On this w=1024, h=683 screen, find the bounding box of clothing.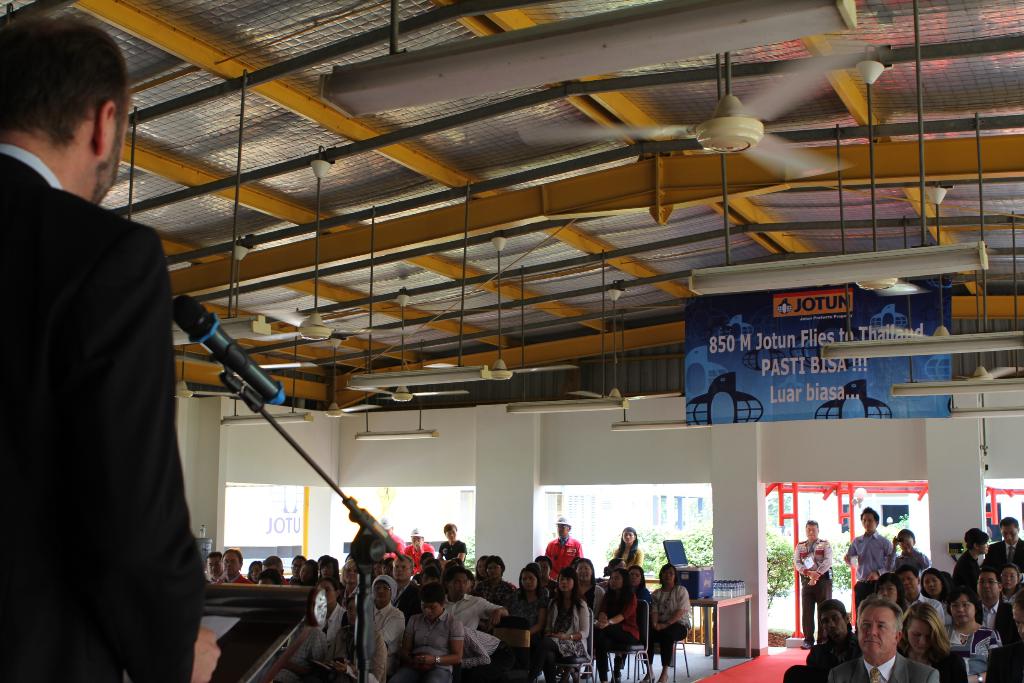
Bounding box: <bbox>402, 536, 433, 575</bbox>.
